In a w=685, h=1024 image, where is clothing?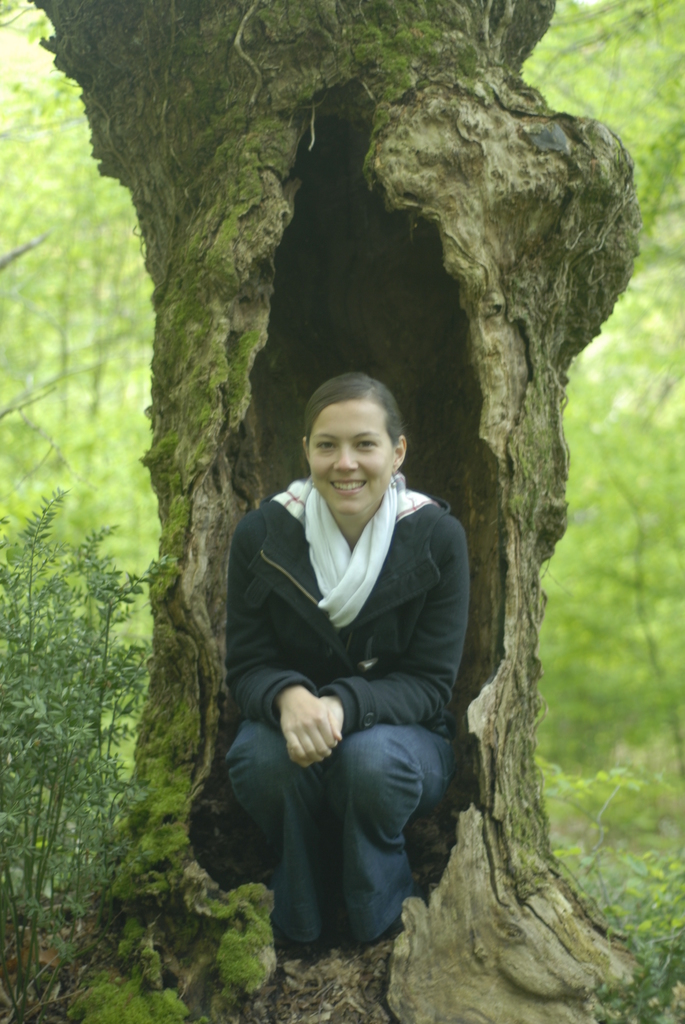
x1=209, y1=465, x2=471, y2=957.
